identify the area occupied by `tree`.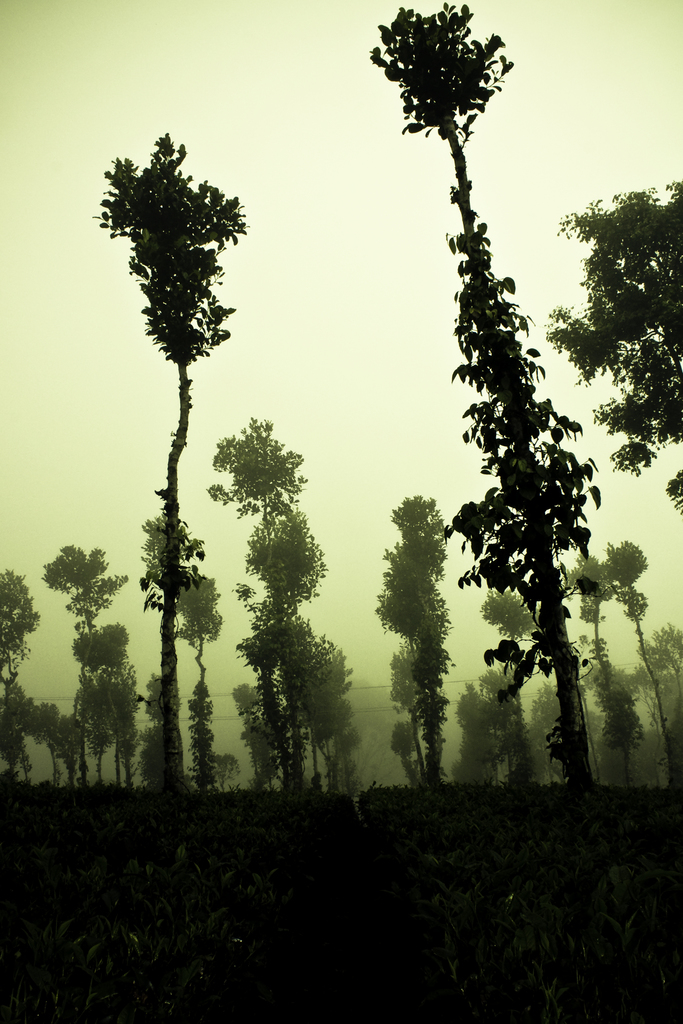
Area: left=102, top=129, right=242, bottom=799.
